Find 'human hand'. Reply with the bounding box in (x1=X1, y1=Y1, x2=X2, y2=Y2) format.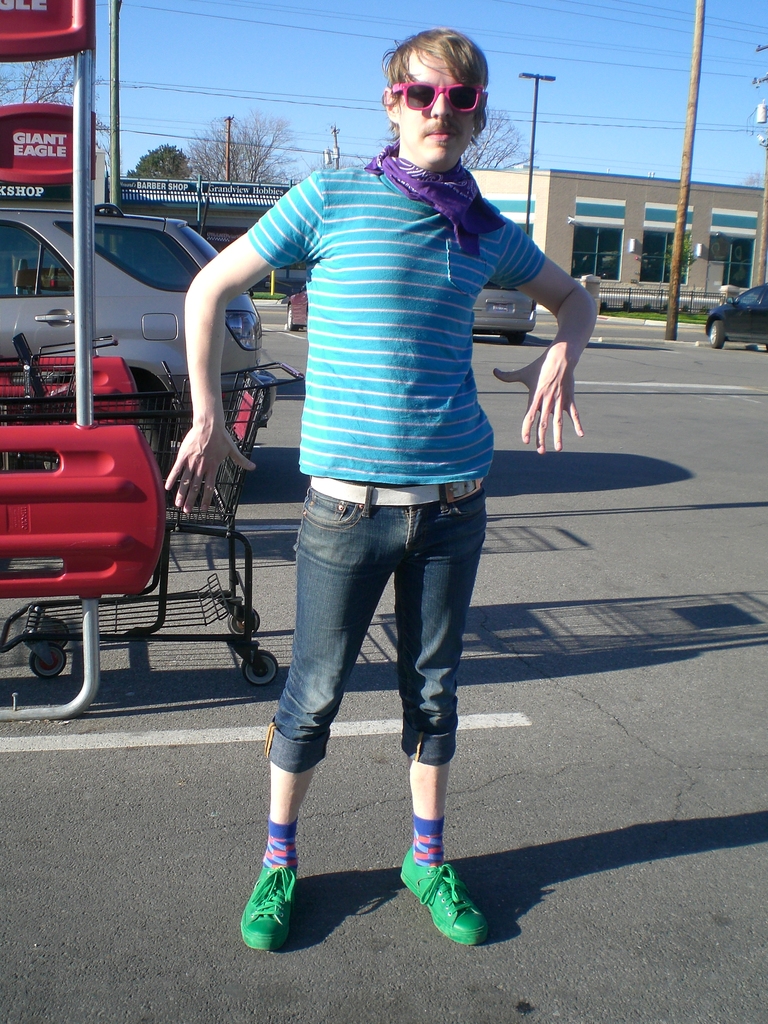
(x1=163, y1=377, x2=242, y2=495).
